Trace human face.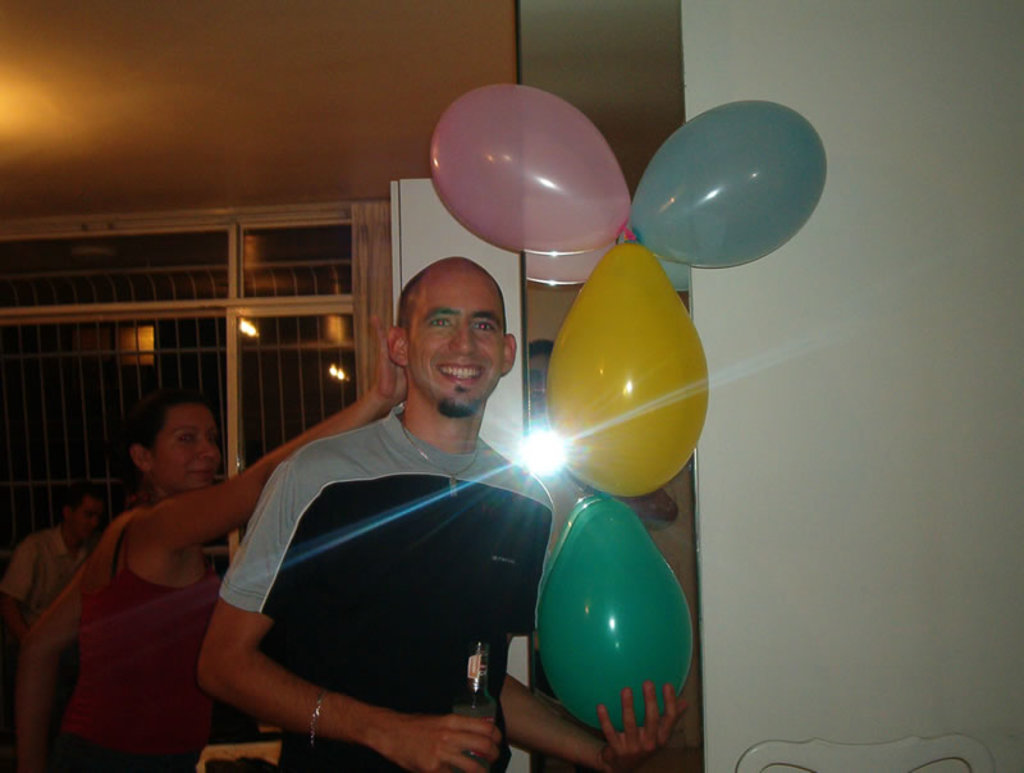
Traced to [157, 401, 220, 490].
